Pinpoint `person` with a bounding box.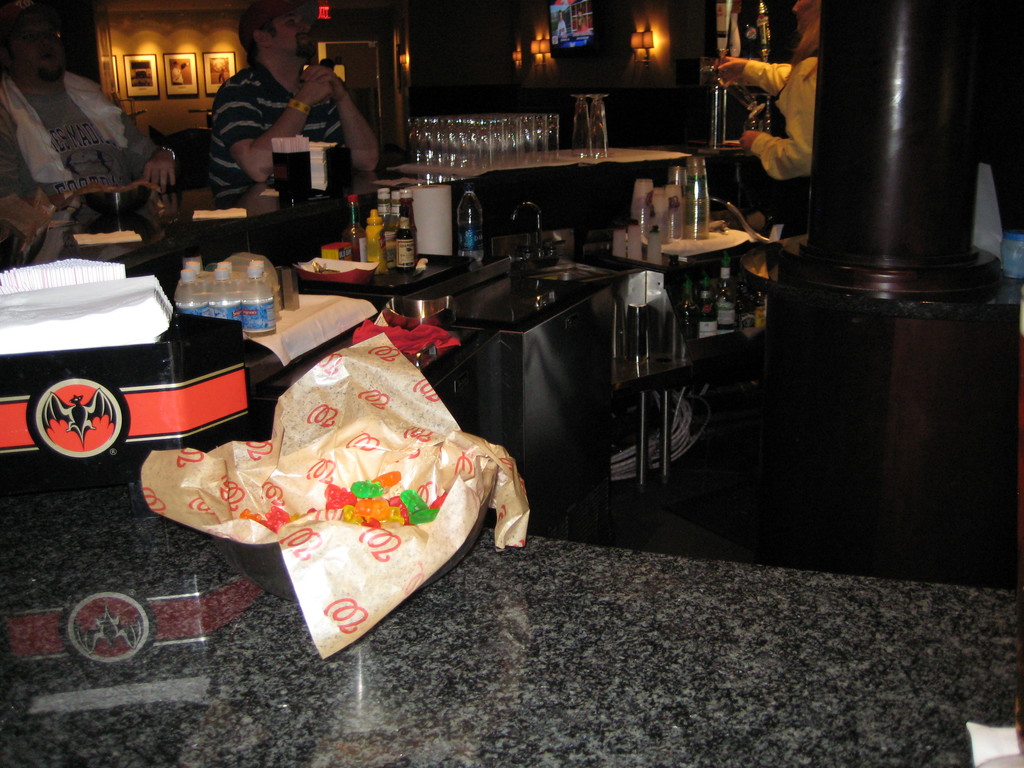
[0,0,184,270].
